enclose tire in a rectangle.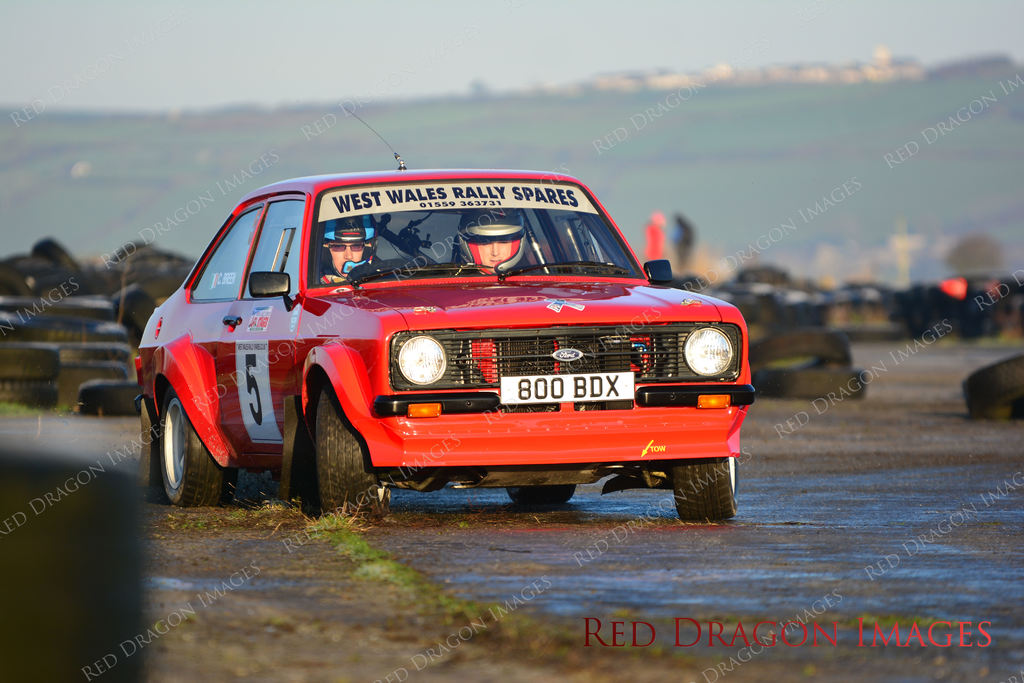
bbox=[0, 335, 58, 378].
